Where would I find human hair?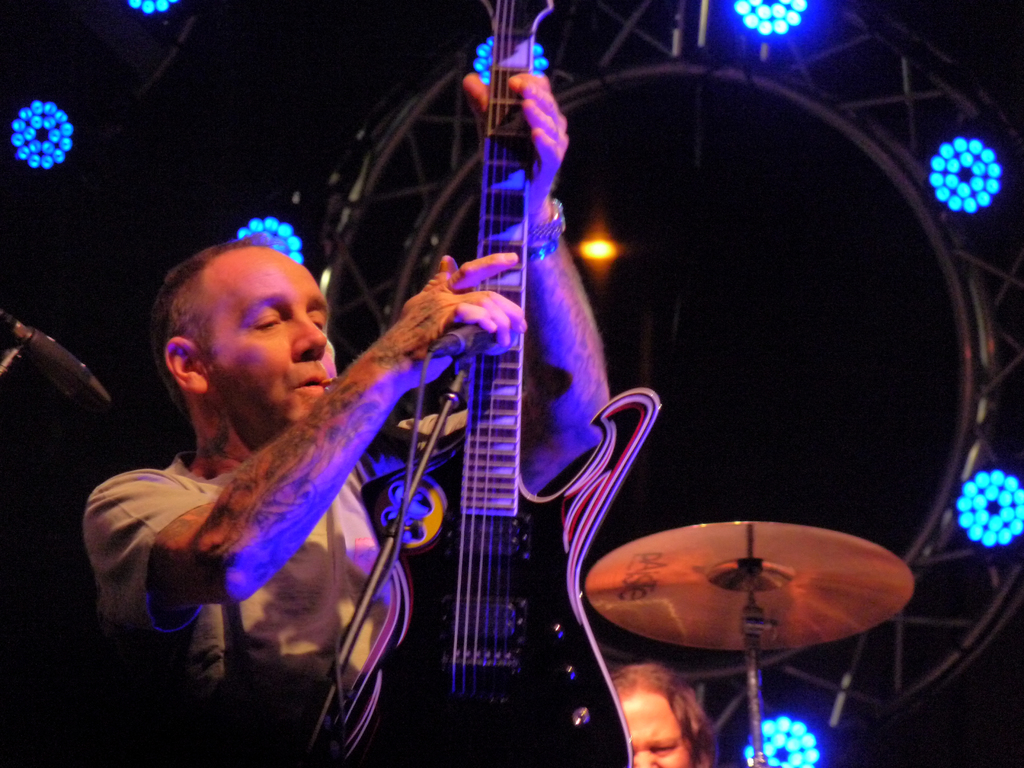
At detection(139, 244, 275, 426).
